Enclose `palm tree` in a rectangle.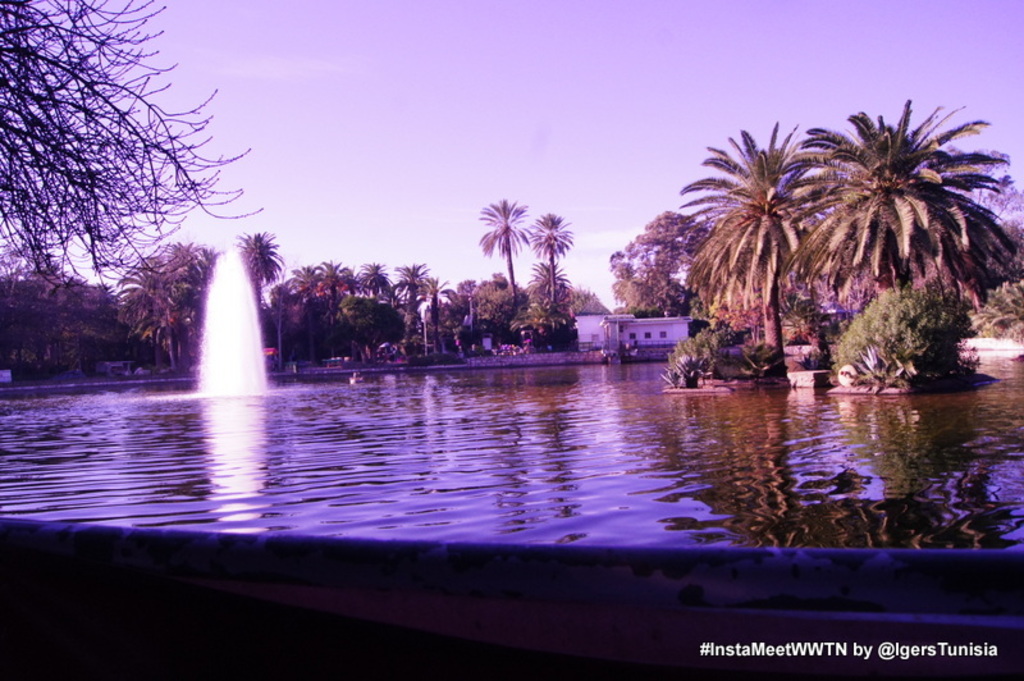
x1=127 y1=242 x2=242 y2=388.
